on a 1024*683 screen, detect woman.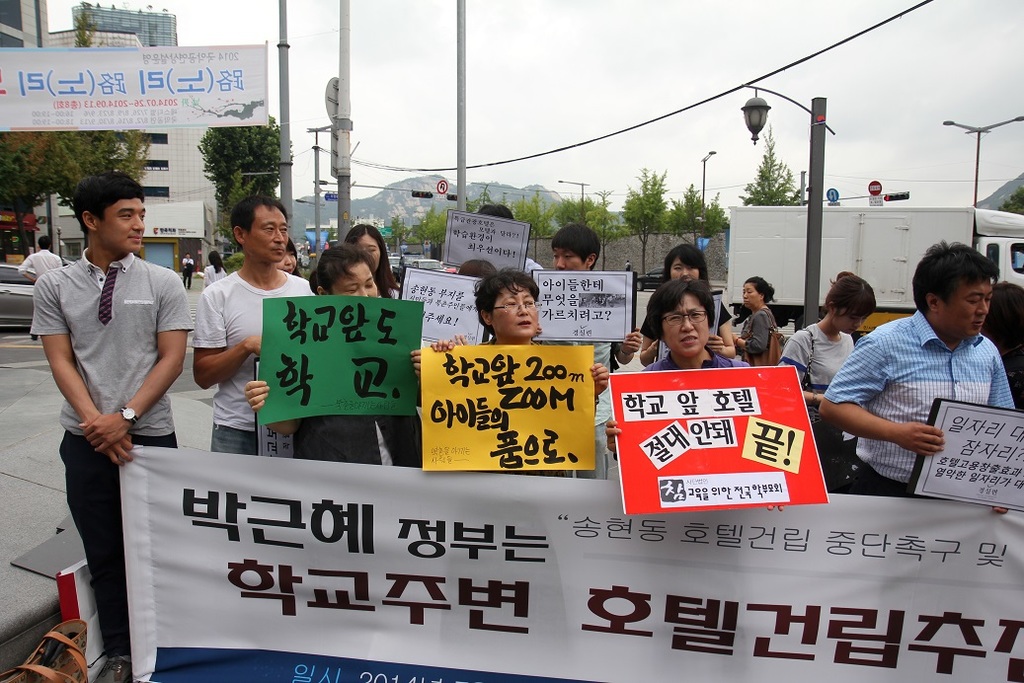
(left=639, top=241, right=732, bottom=367).
